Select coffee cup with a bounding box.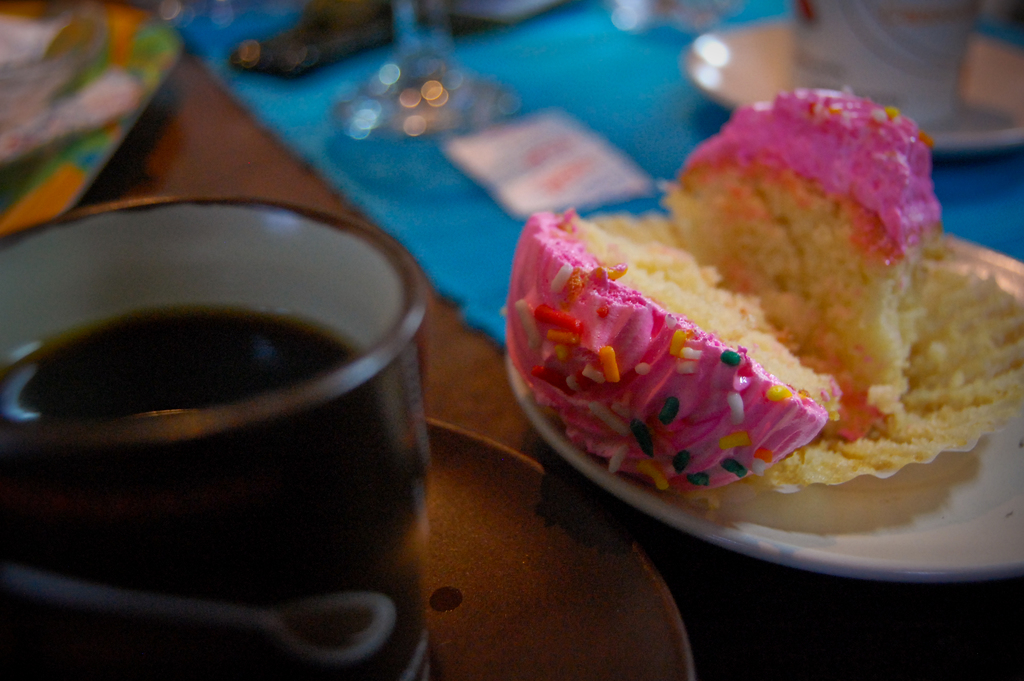
pyautogui.locateOnScreen(0, 190, 436, 680).
